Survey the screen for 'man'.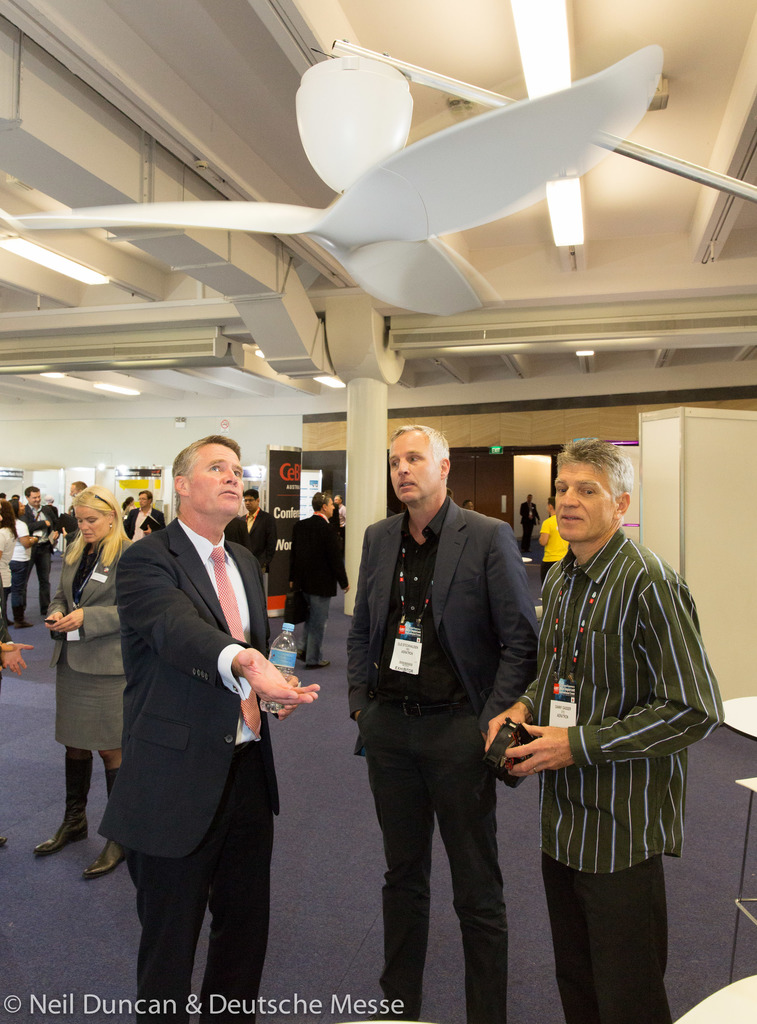
Survey found: rect(343, 394, 534, 1006).
